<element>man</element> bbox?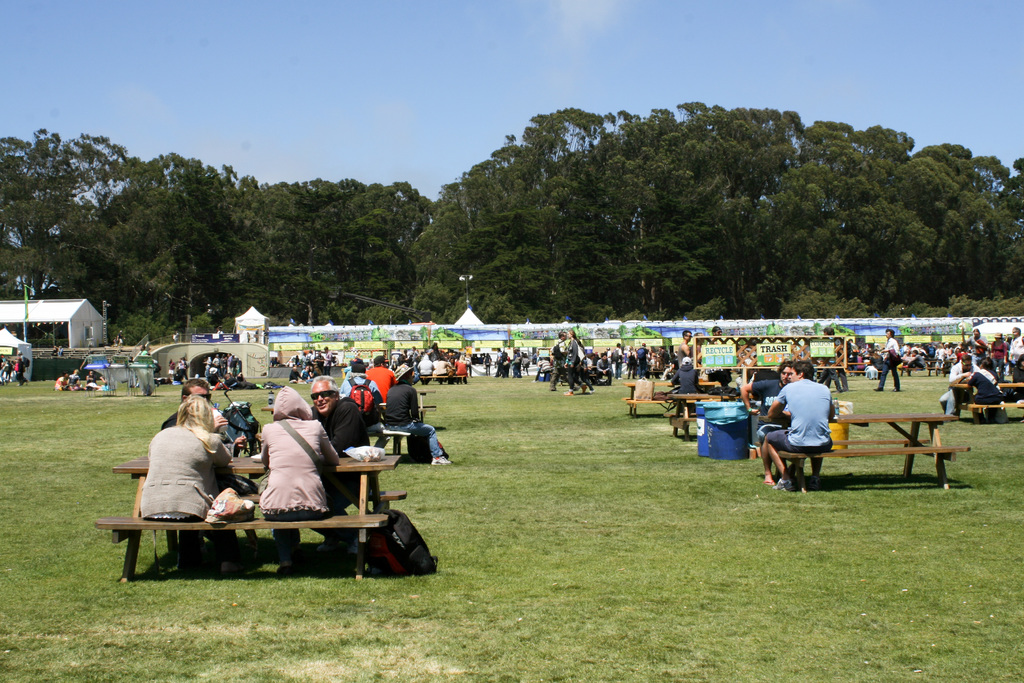
x1=553, y1=336, x2=570, y2=389
